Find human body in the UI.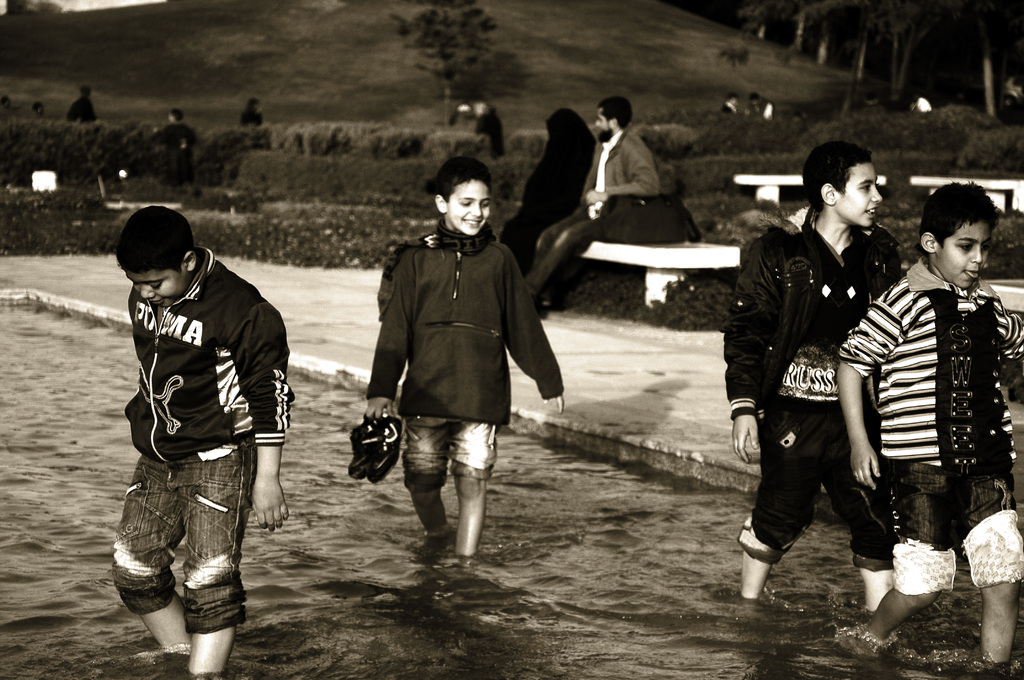
UI element at [758, 99, 775, 124].
